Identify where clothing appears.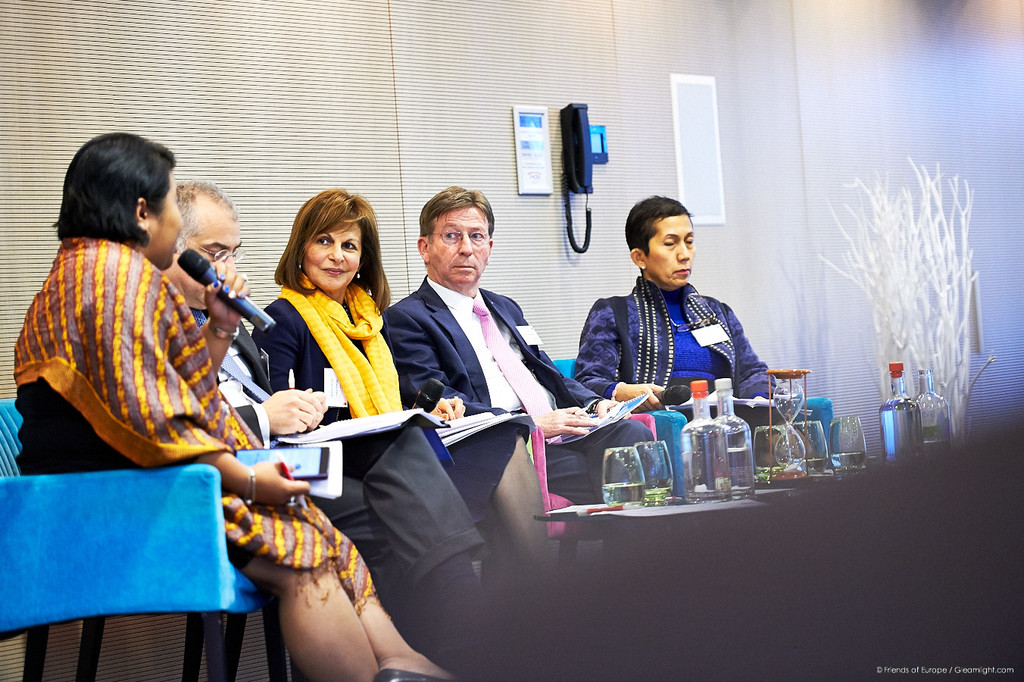
Appears at 173 293 477 587.
